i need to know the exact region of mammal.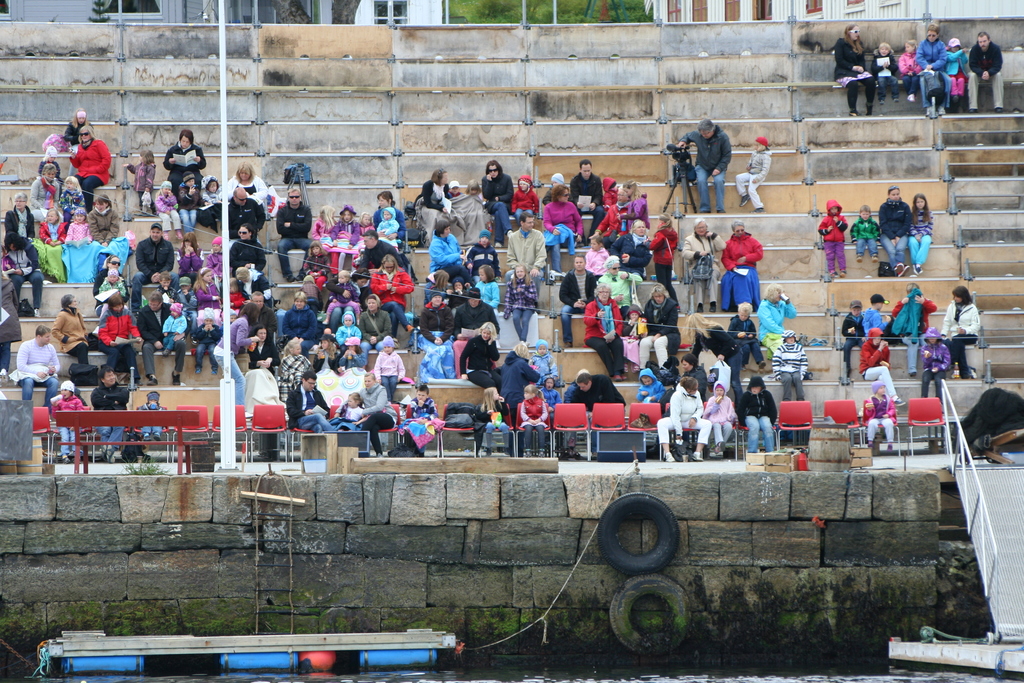
Region: Rect(877, 180, 915, 273).
